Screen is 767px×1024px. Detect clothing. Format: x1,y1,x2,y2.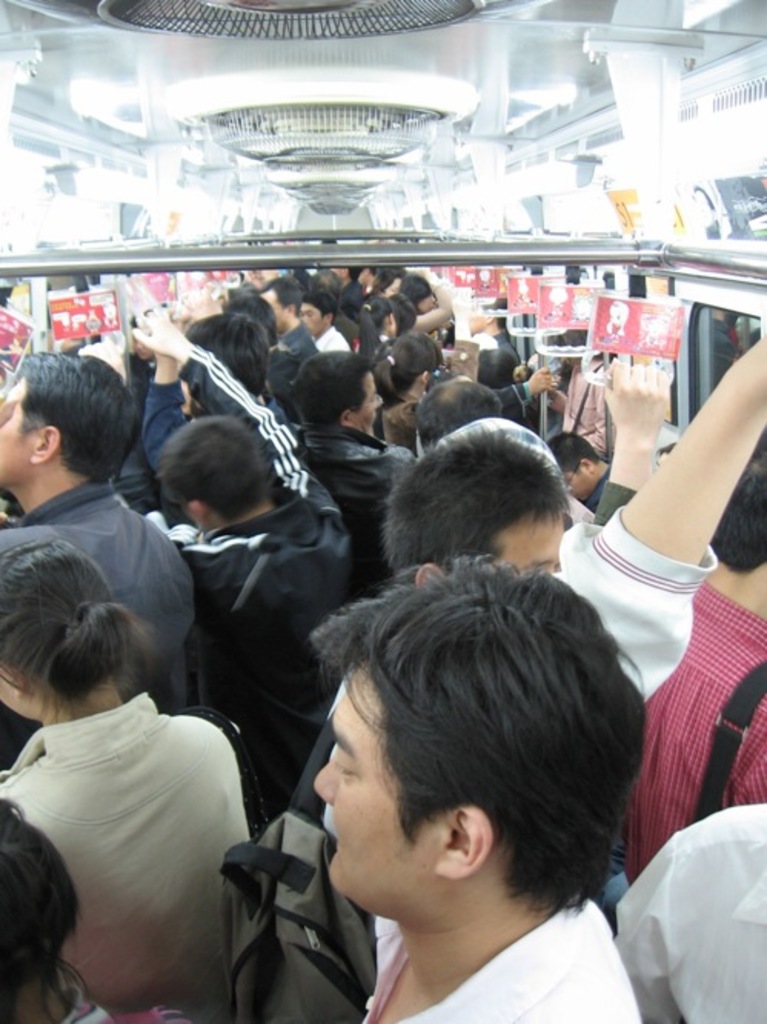
610,801,765,1021.
